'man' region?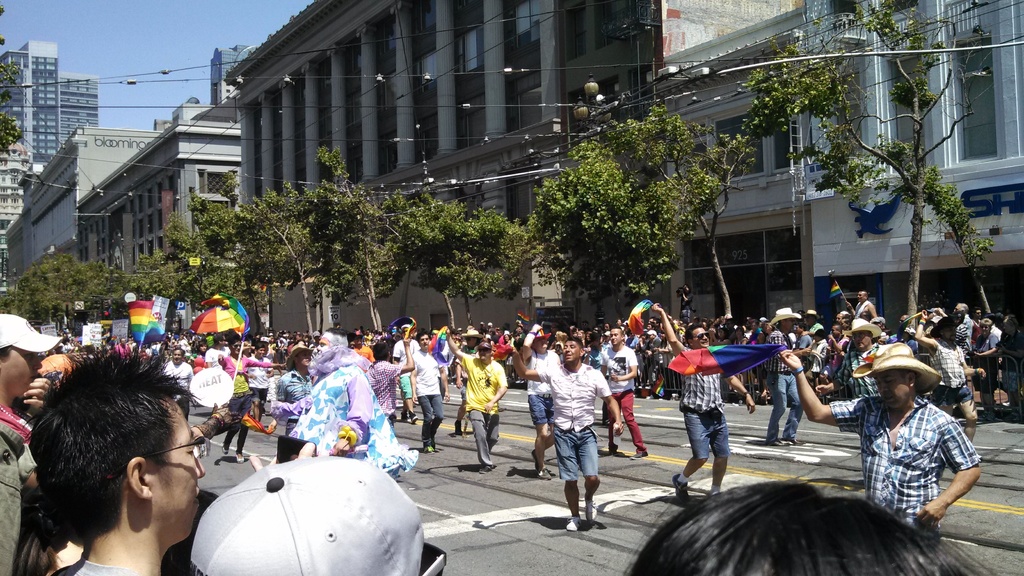
bbox=(0, 314, 59, 575)
